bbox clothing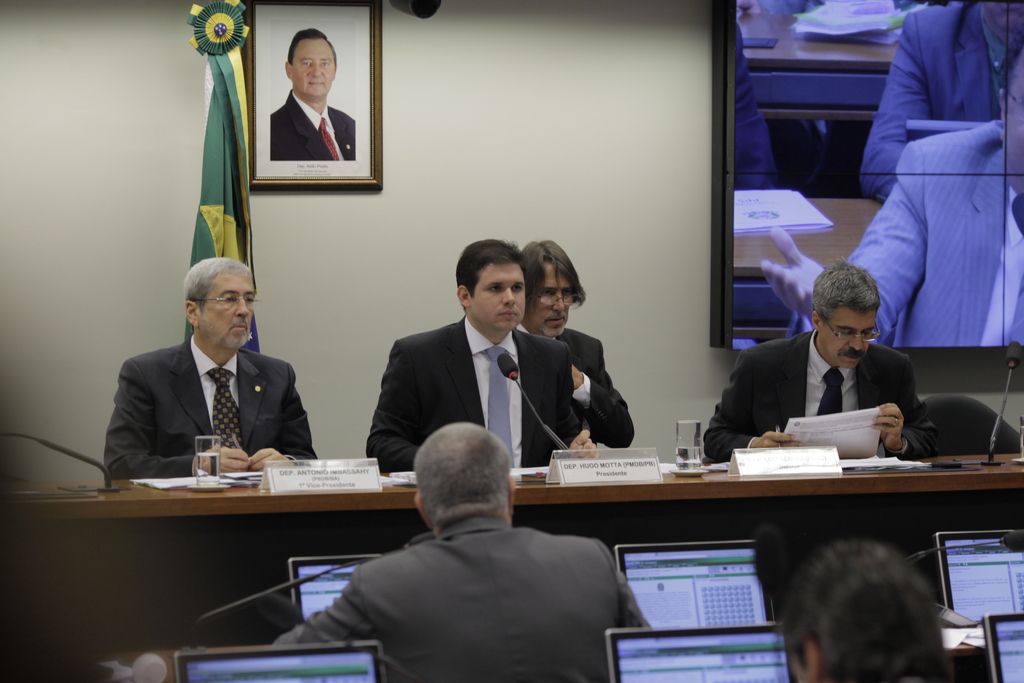
[529,330,629,445]
